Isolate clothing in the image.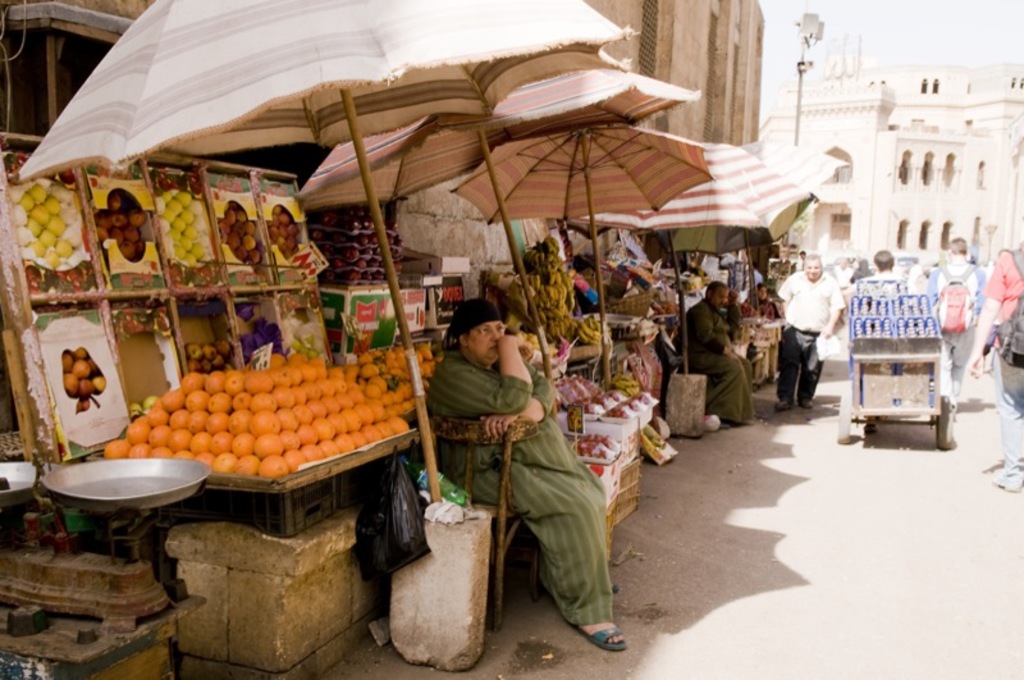
Isolated region: box(969, 248, 1023, 479).
